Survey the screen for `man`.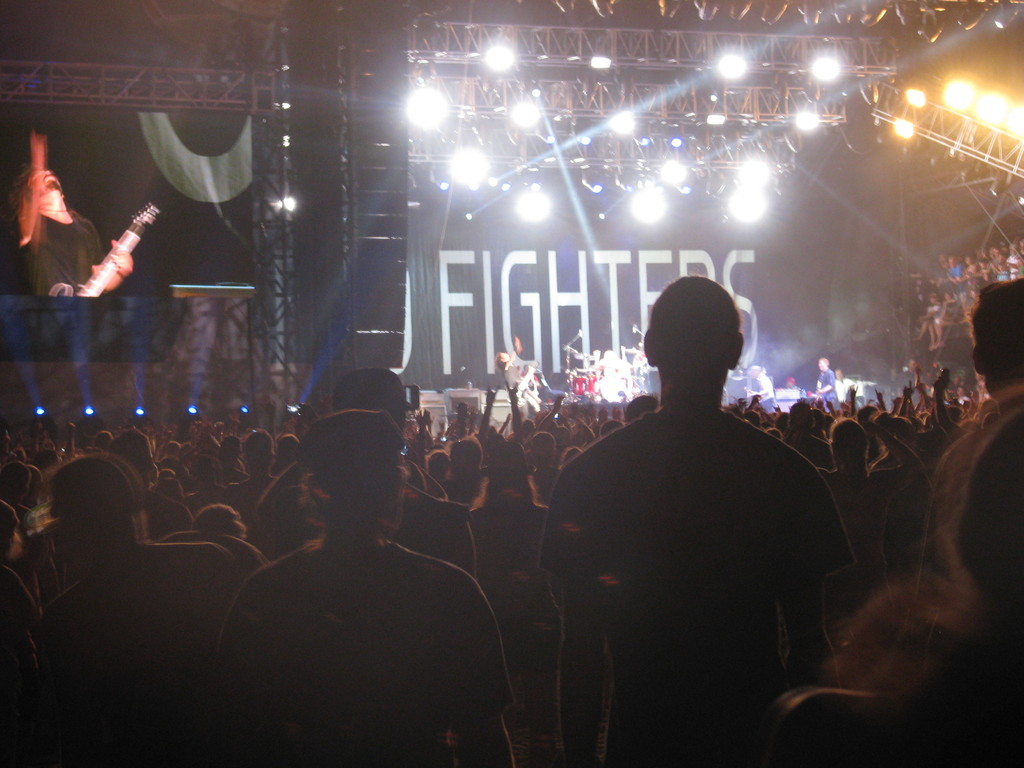
Survey found: rect(511, 253, 822, 714).
